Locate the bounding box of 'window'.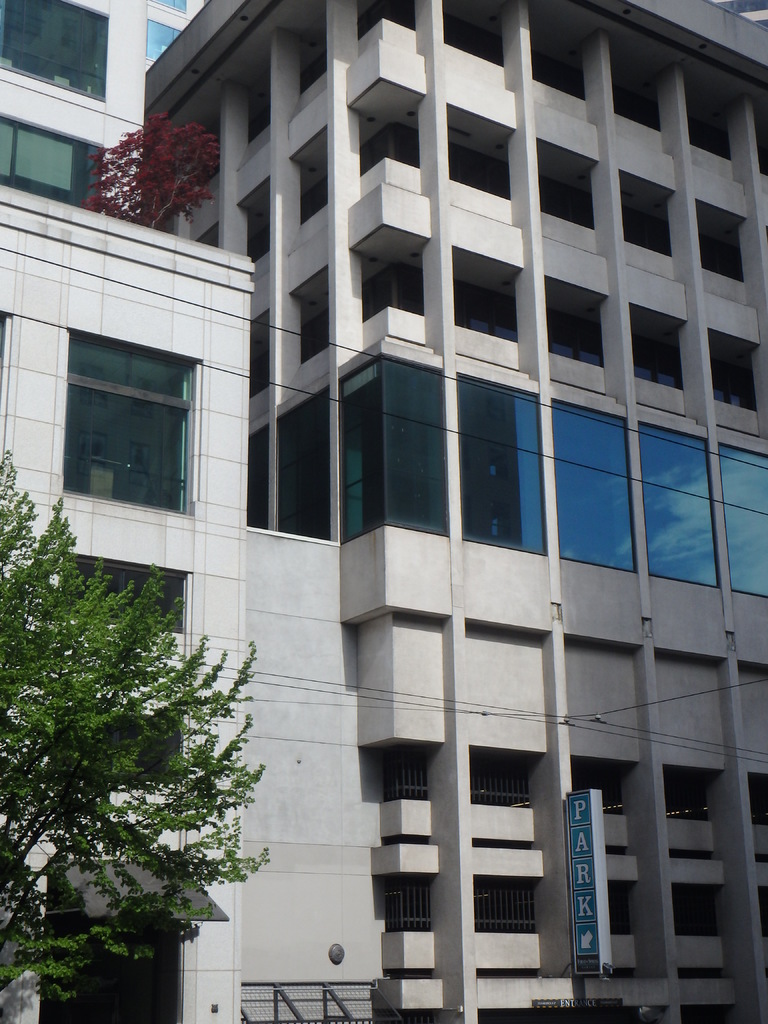
Bounding box: bbox(0, 0, 107, 99).
